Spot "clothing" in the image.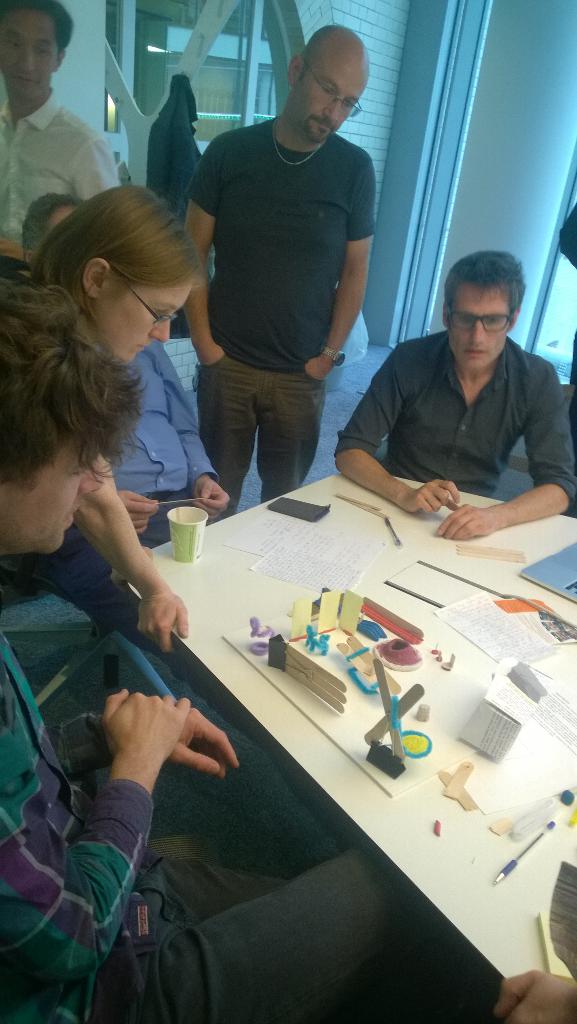
"clothing" found at bbox=(0, 86, 131, 258).
